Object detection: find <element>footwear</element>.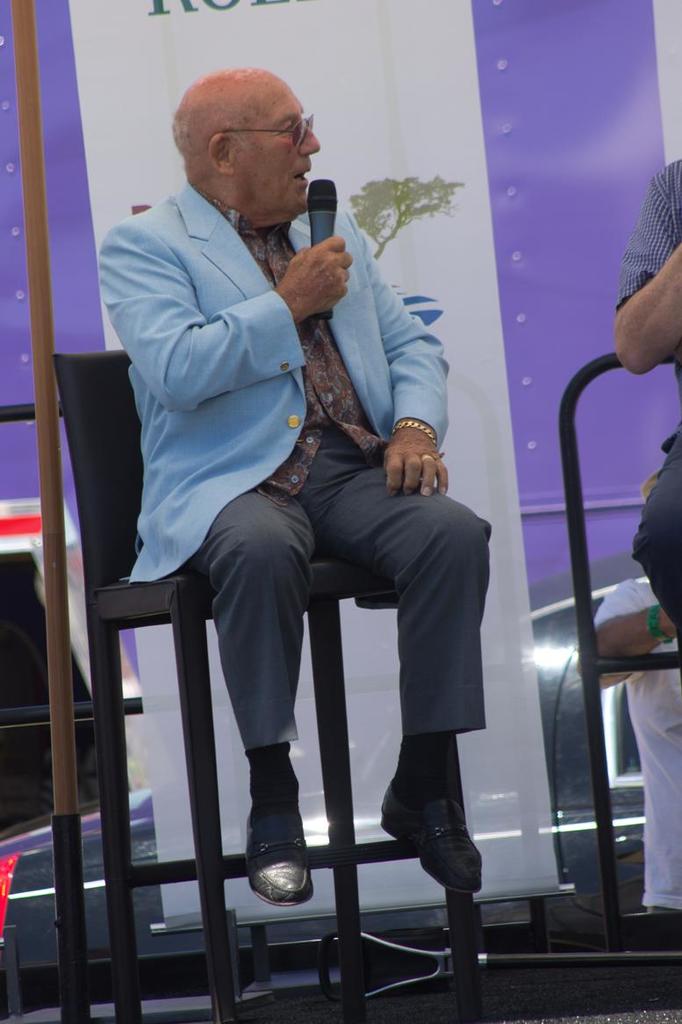
[x1=247, y1=799, x2=312, y2=904].
